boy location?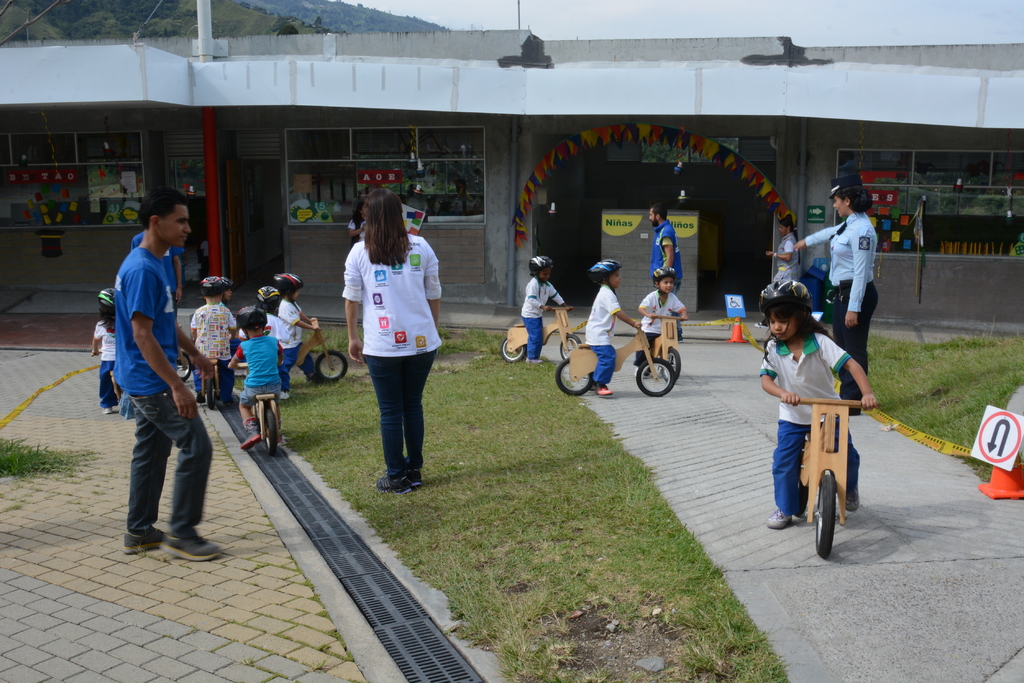
detection(228, 306, 282, 451)
